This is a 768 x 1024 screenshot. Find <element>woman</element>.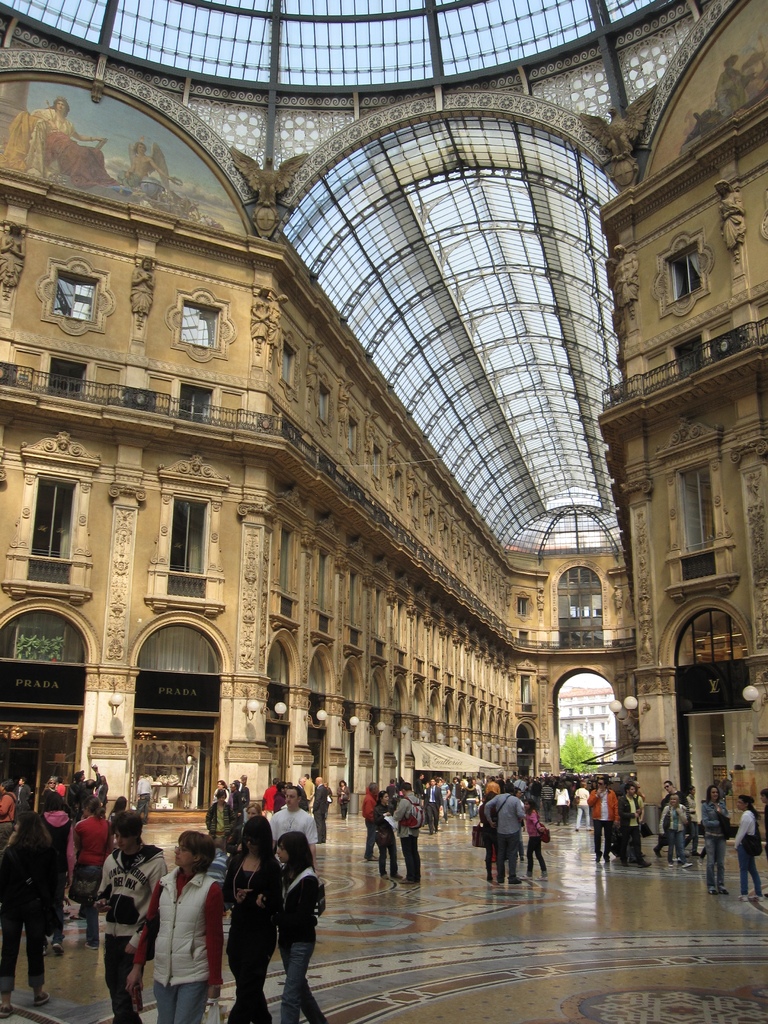
Bounding box: [388,435,403,484].
